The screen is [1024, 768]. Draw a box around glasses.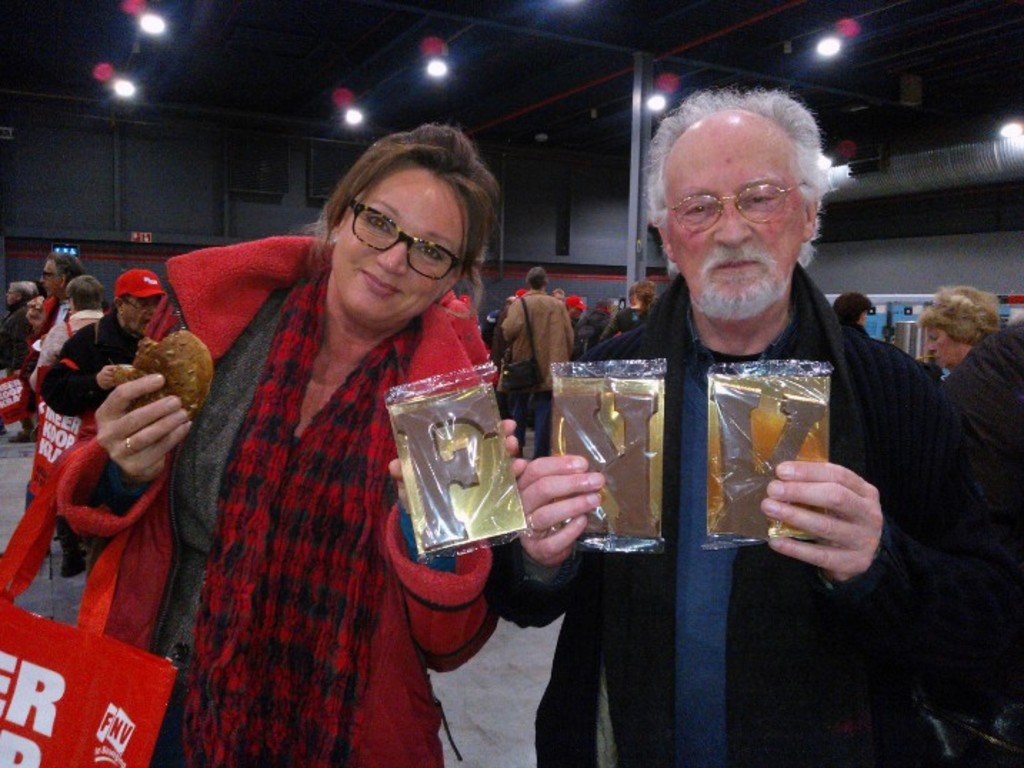
x1=663, y1=176, x2=805, y2=234.
